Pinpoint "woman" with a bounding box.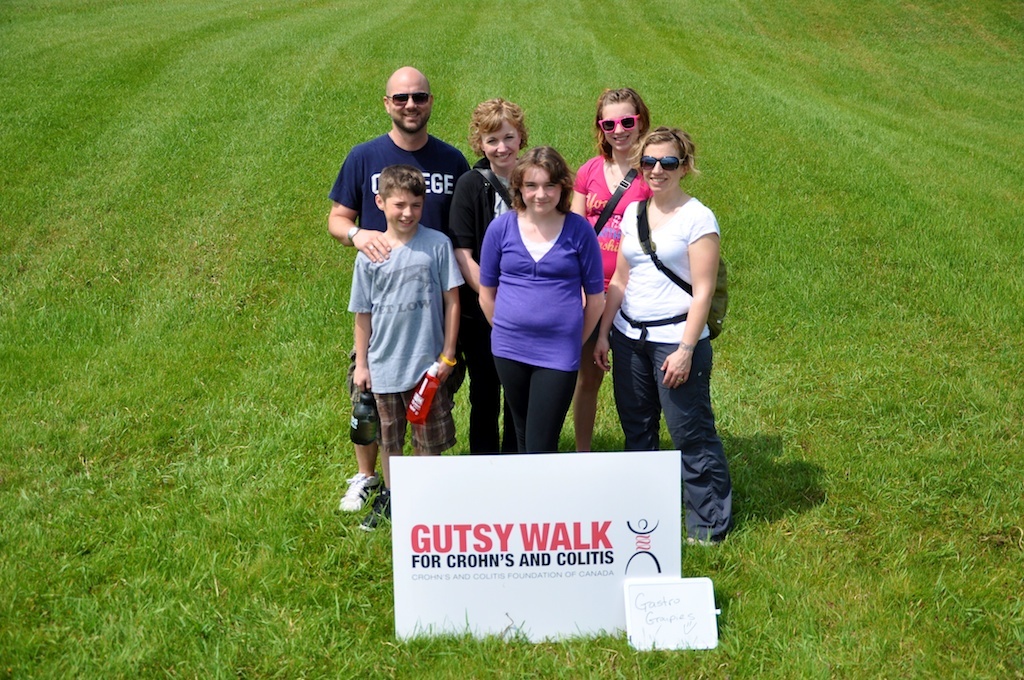
(x1=593, y1=128, x2=734, y2=546).
